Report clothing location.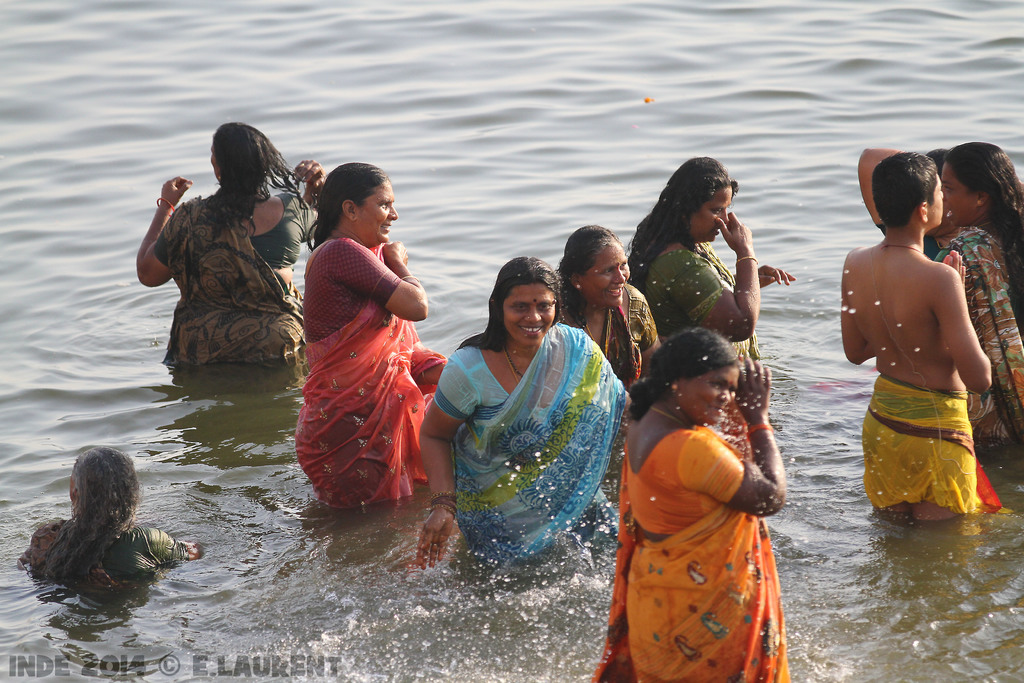
Report: region(618, 379, 799, 653).
